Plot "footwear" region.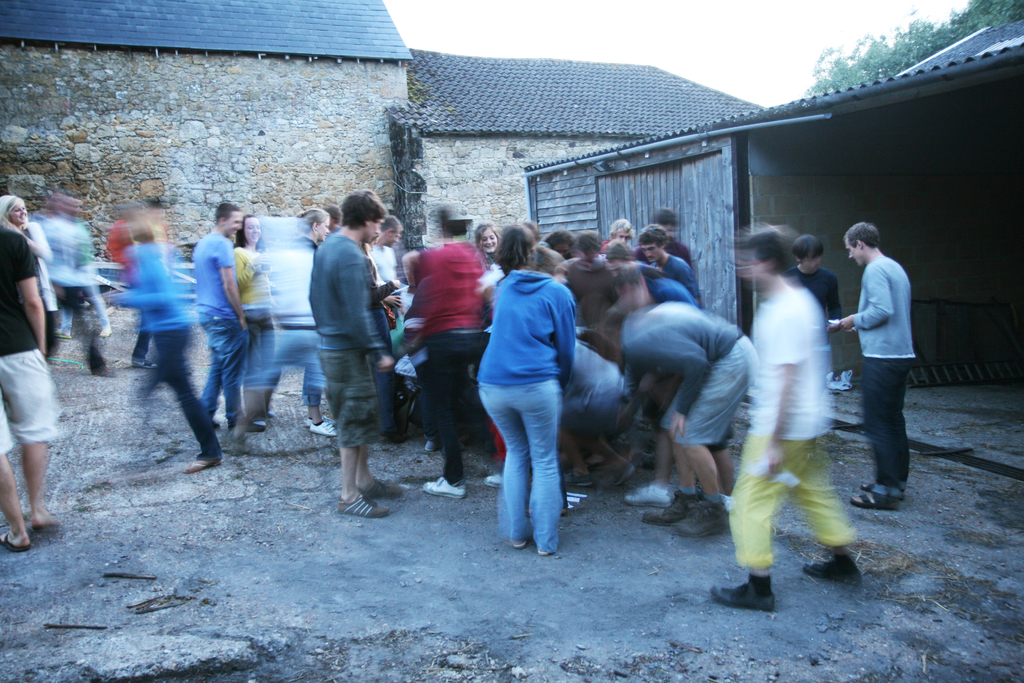
Plotted at BBox(862, 480, 885, 498).
